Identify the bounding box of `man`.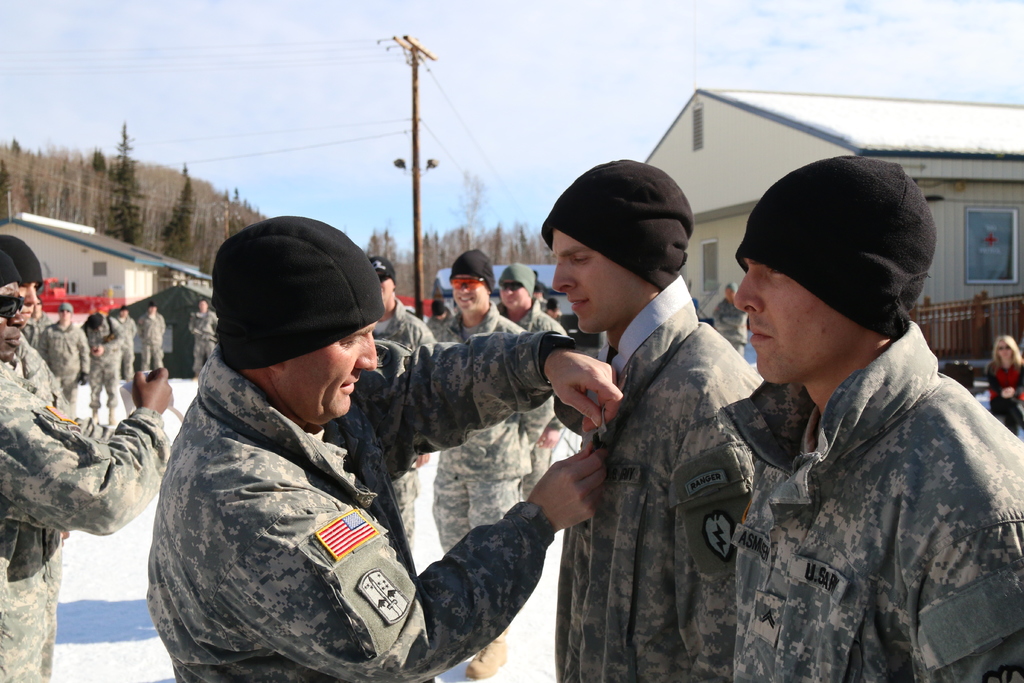
locate(539, 158, 766, 682).
